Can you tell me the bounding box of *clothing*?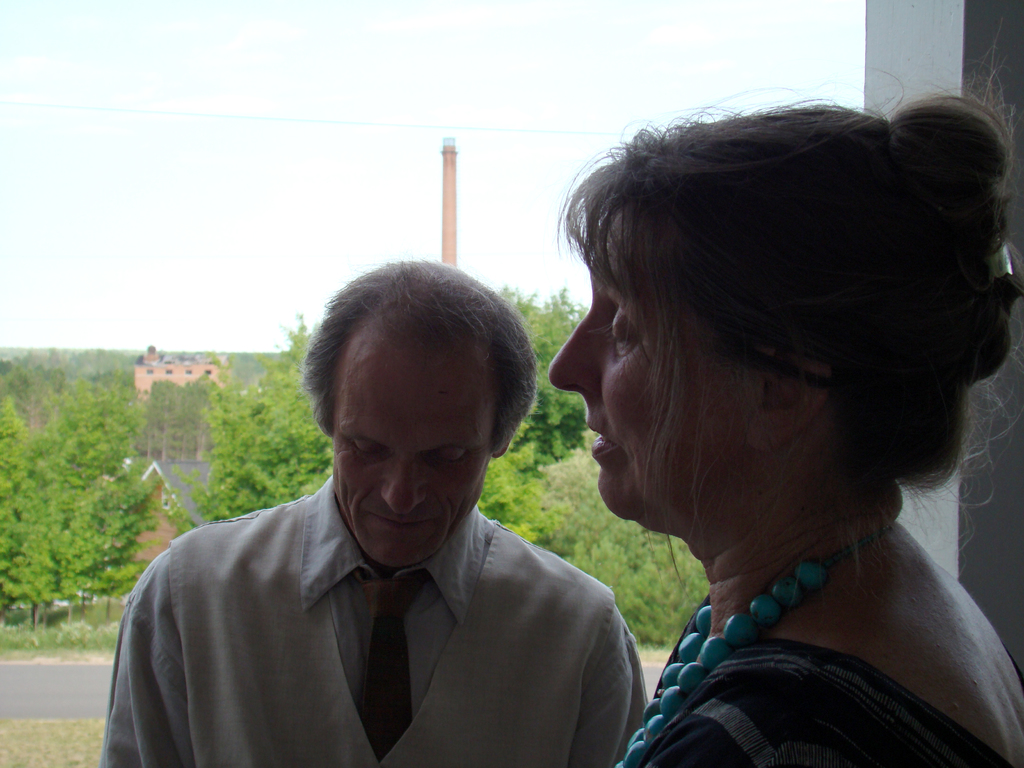
101,467,647,767.
